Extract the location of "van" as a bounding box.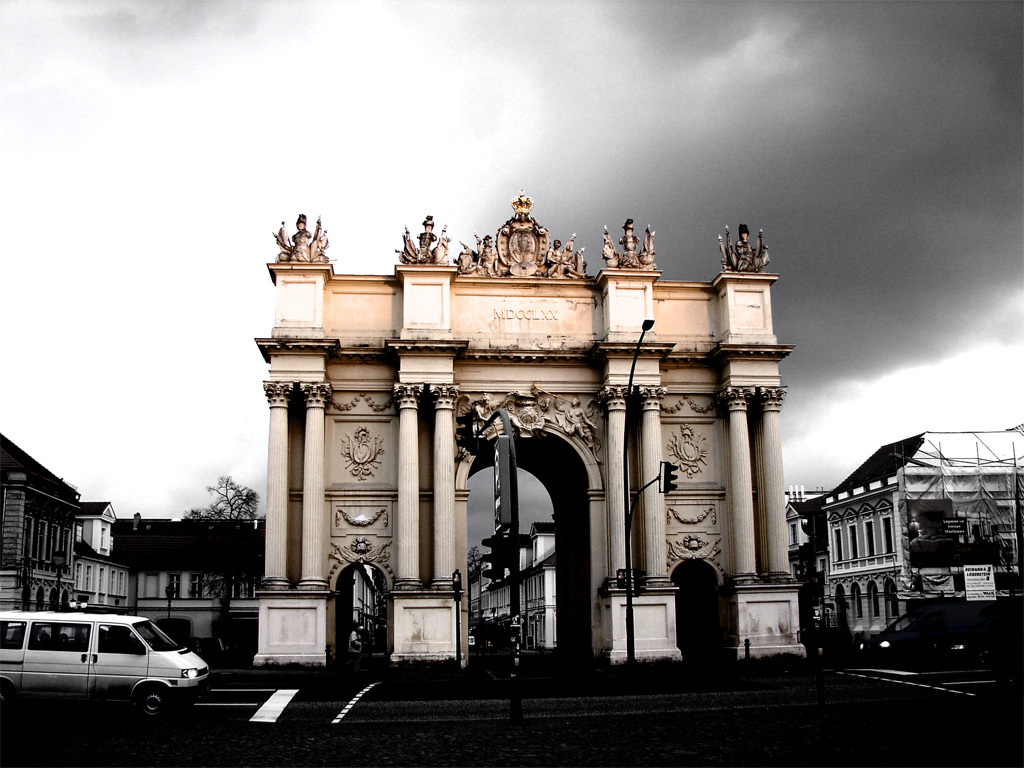
<box>0,610,216,726</box>.
